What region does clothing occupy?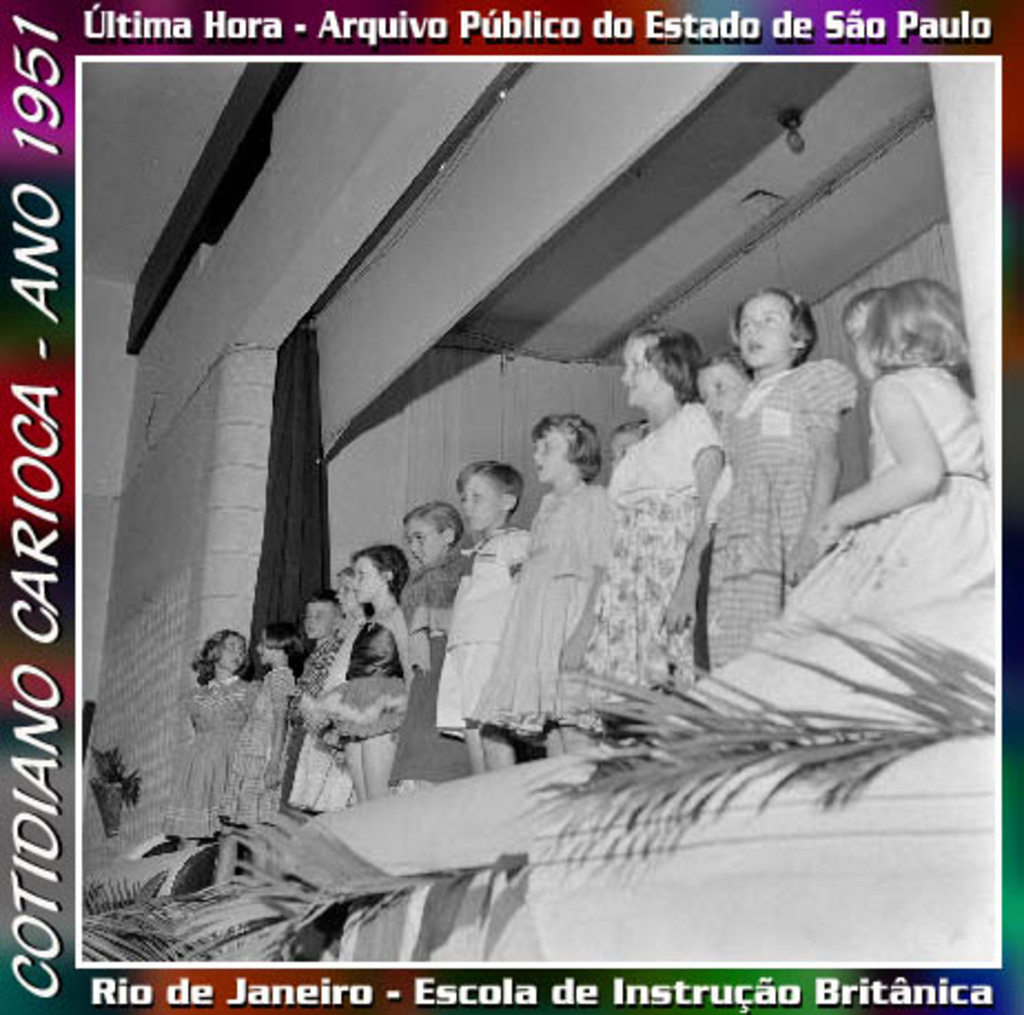
region(211, 654, 293, 816).
